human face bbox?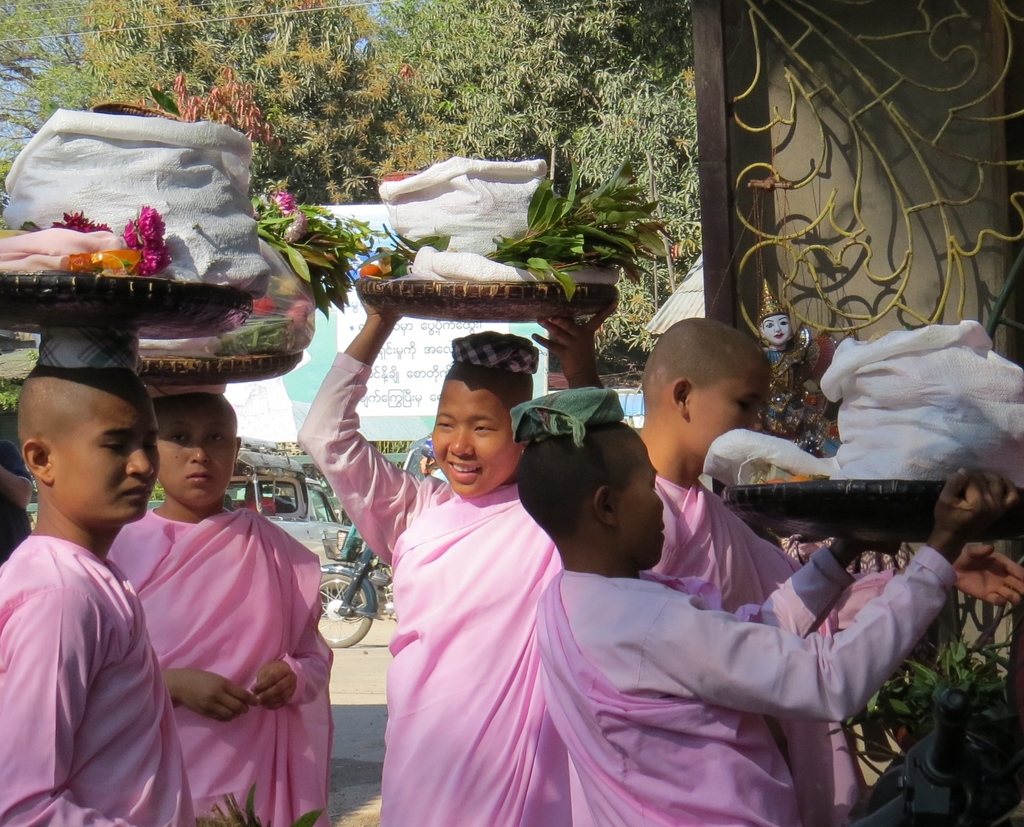
(760, 314, 787, 337)
